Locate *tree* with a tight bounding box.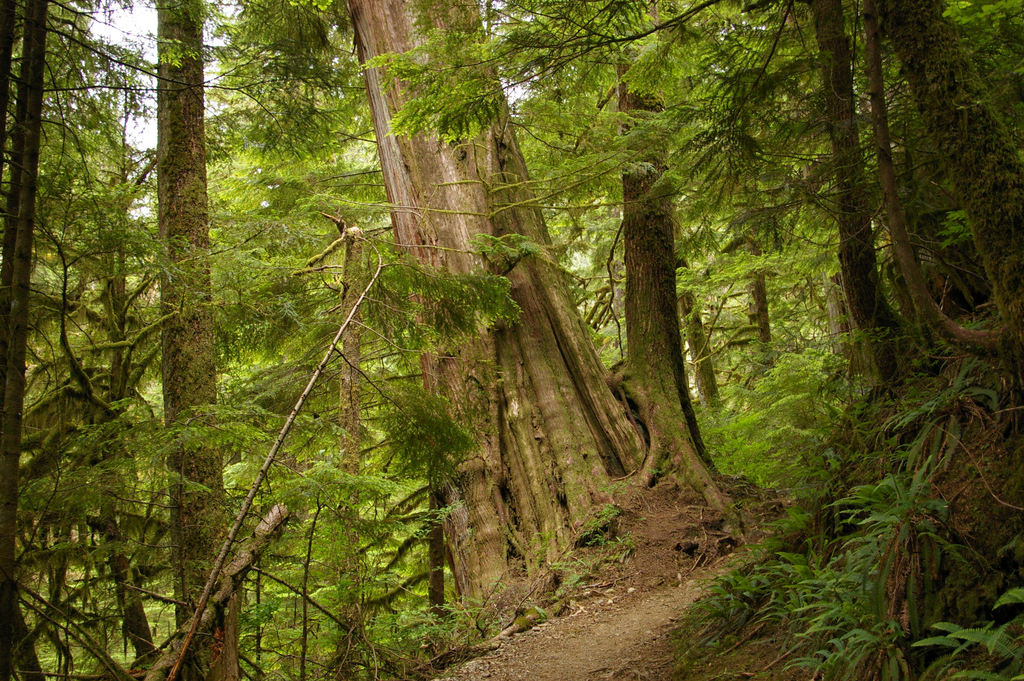
216:0:630:623.
